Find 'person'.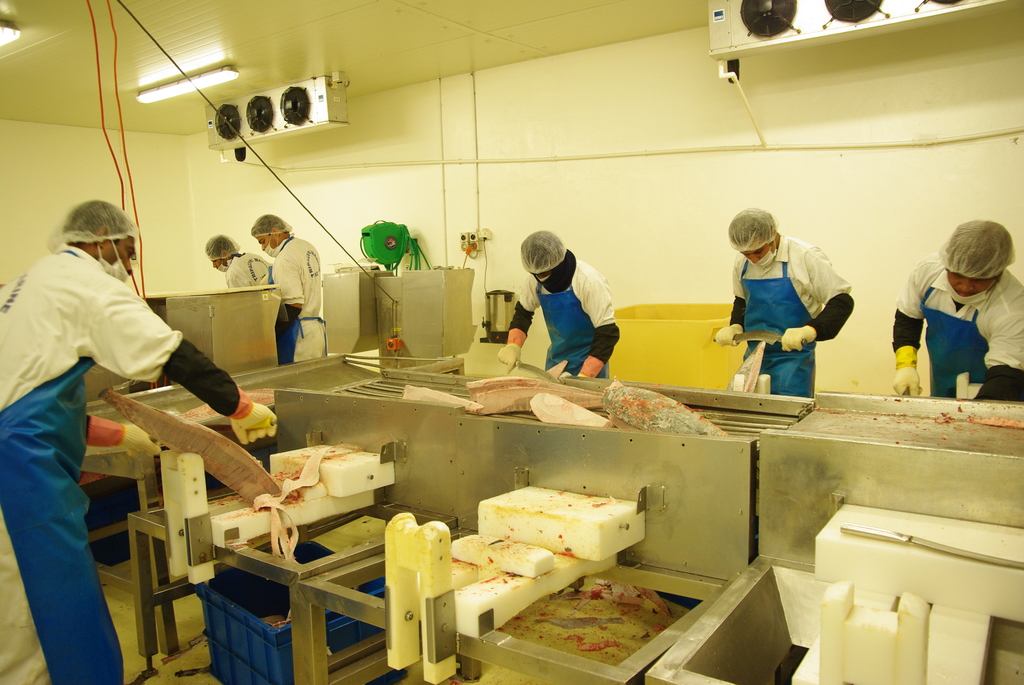
0, 194, 279, 683.
